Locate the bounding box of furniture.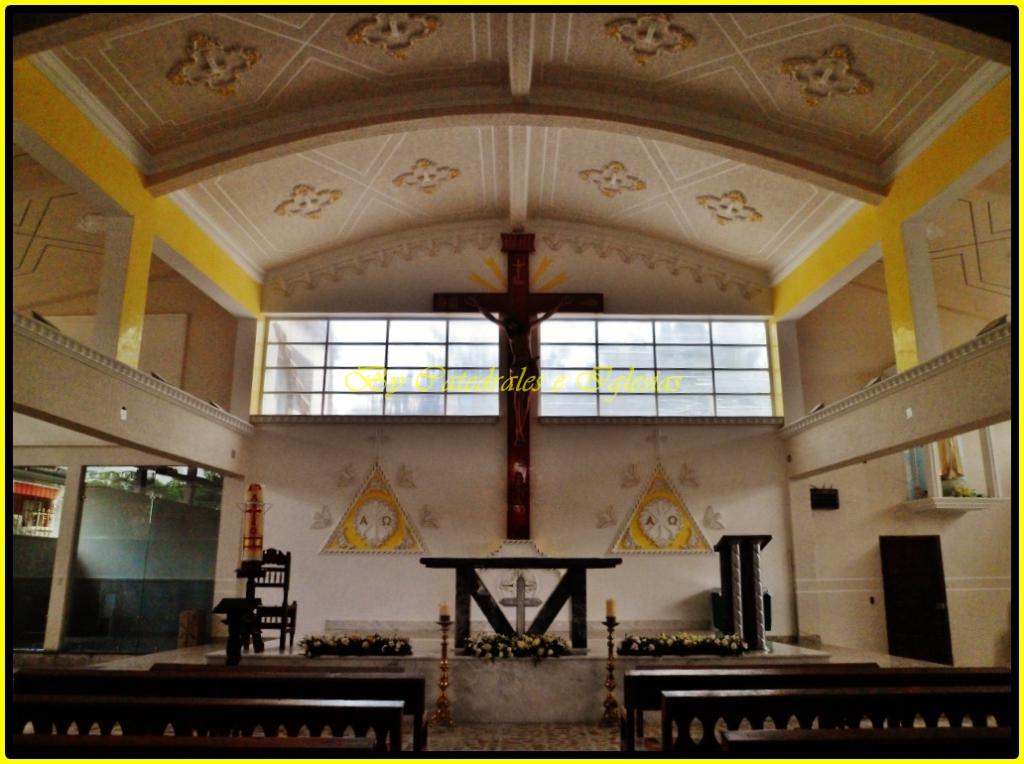
Bounding box: 215 591 267 654.
